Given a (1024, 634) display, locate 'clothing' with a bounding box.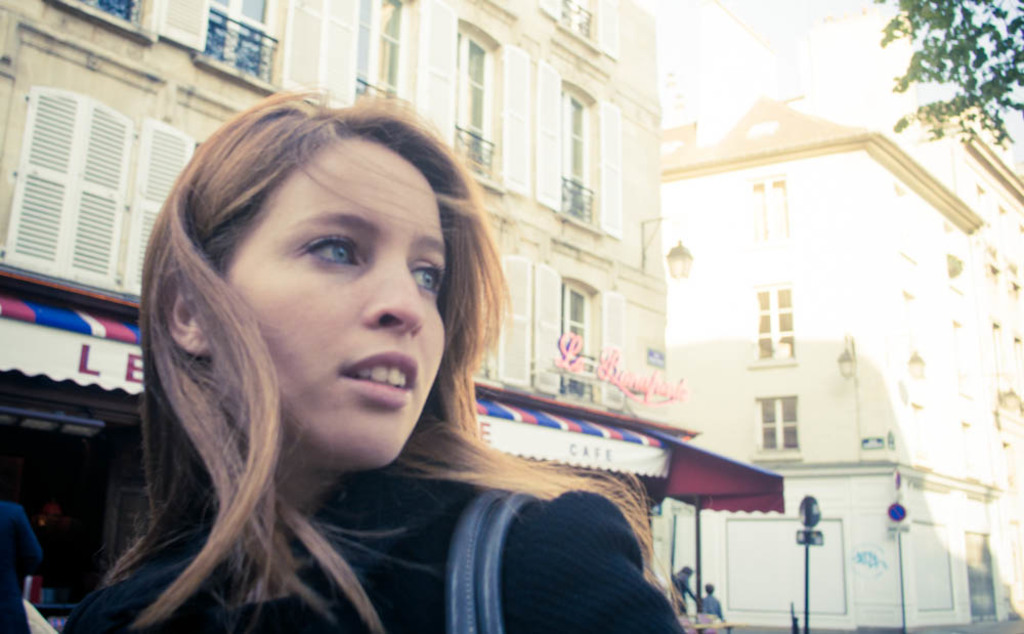
Located: [x1=53, y1=470, x2=685, y2=633].
